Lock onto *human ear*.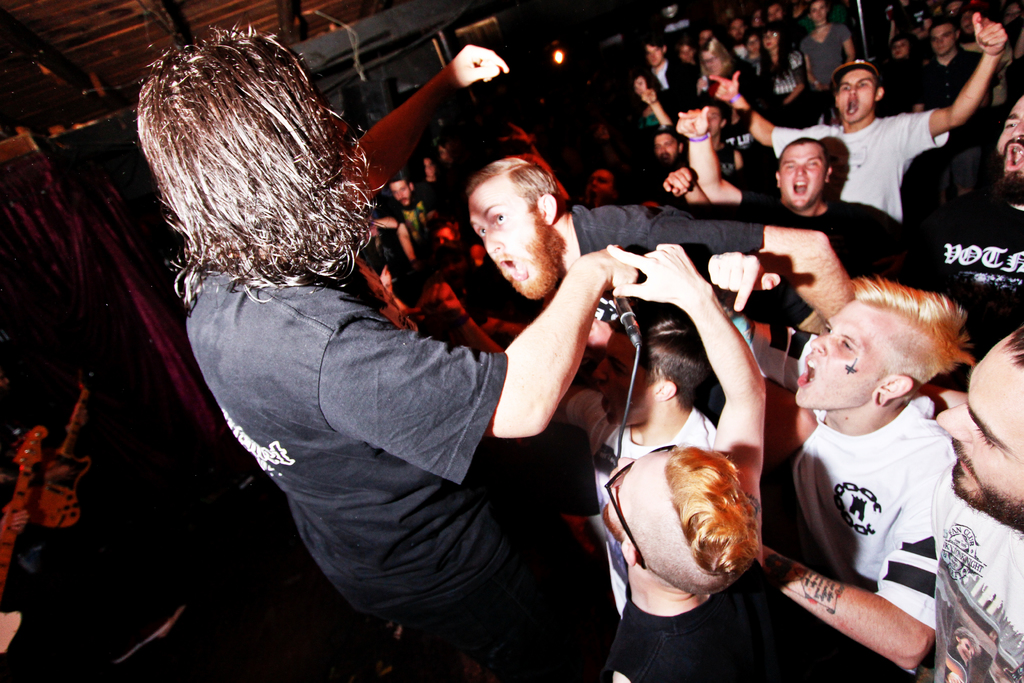
Locked: [x1=828, y1=168, x2=834, y2=179].
